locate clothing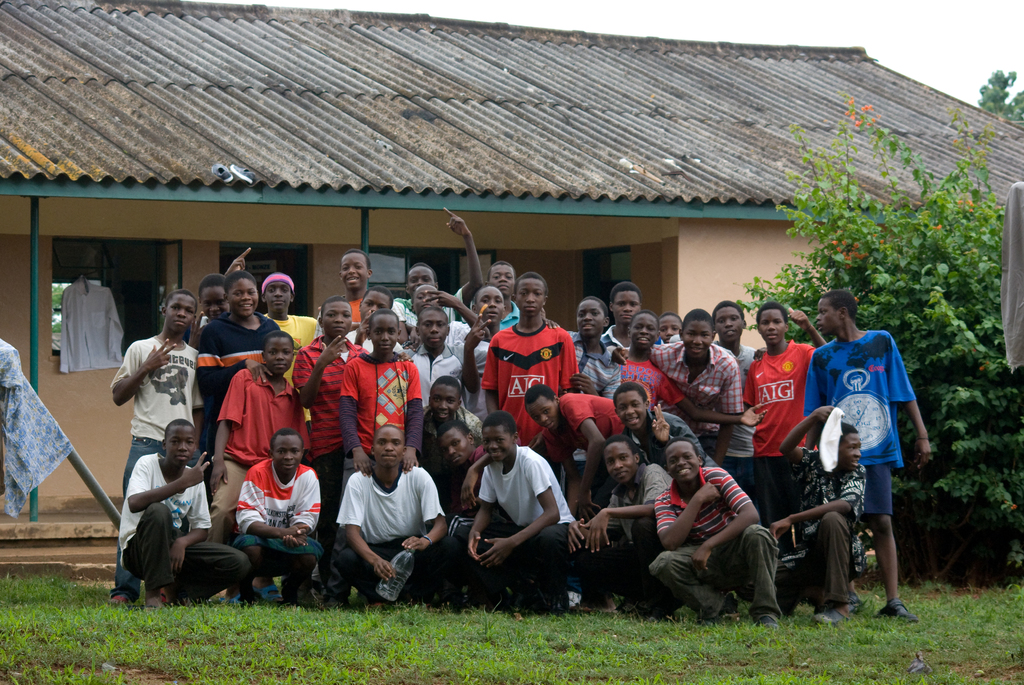
{"x1": 641, "y1": 404, "x2": 705, "y2": 461}
